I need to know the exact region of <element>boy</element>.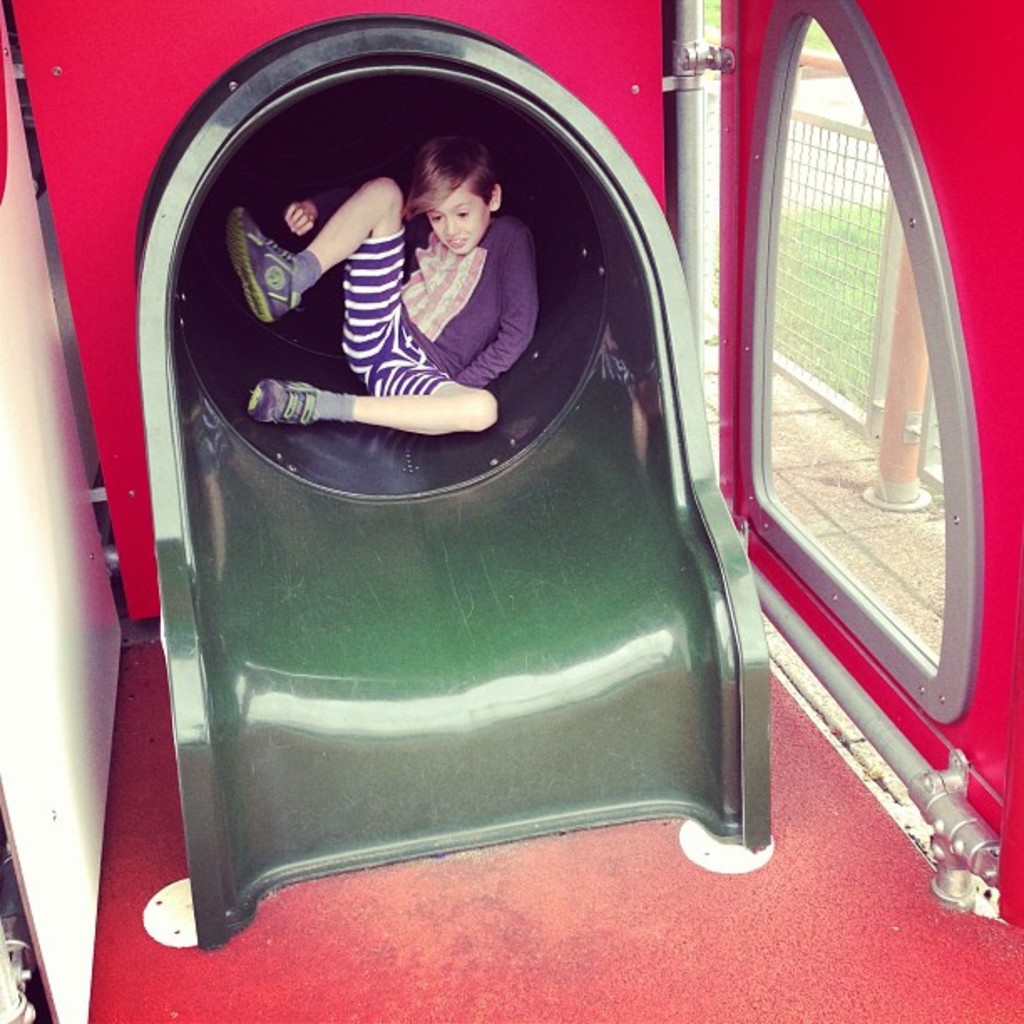
Region: l=226, t=131, r=537, b=432.
